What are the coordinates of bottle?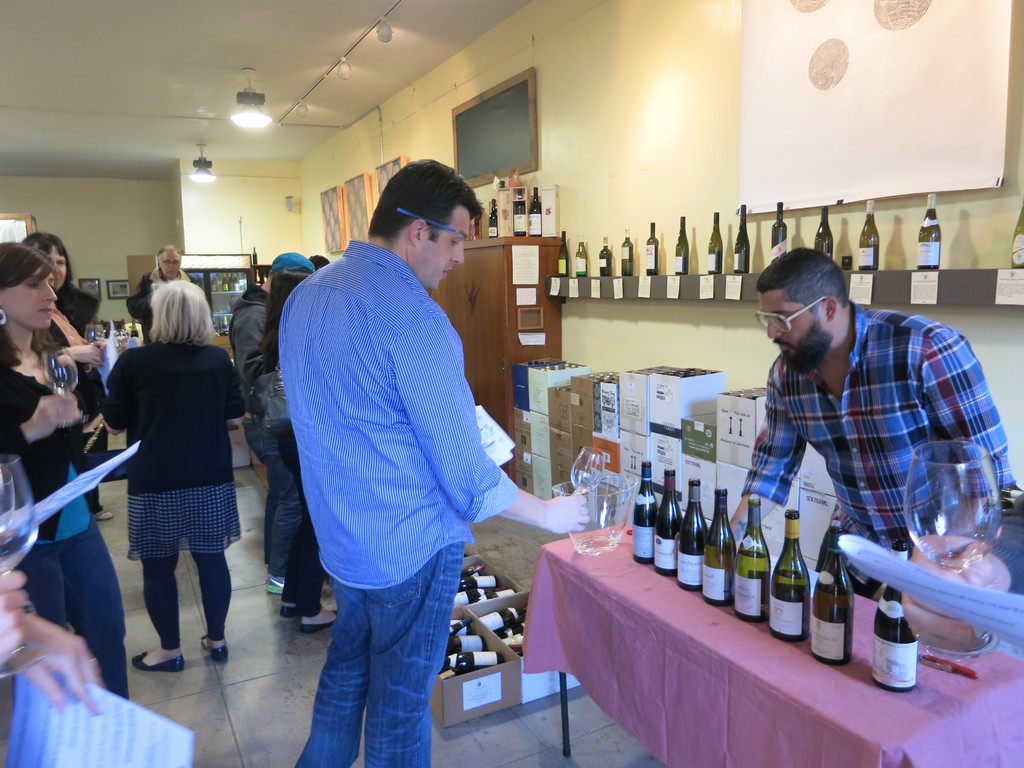
[863,539,921,691].
